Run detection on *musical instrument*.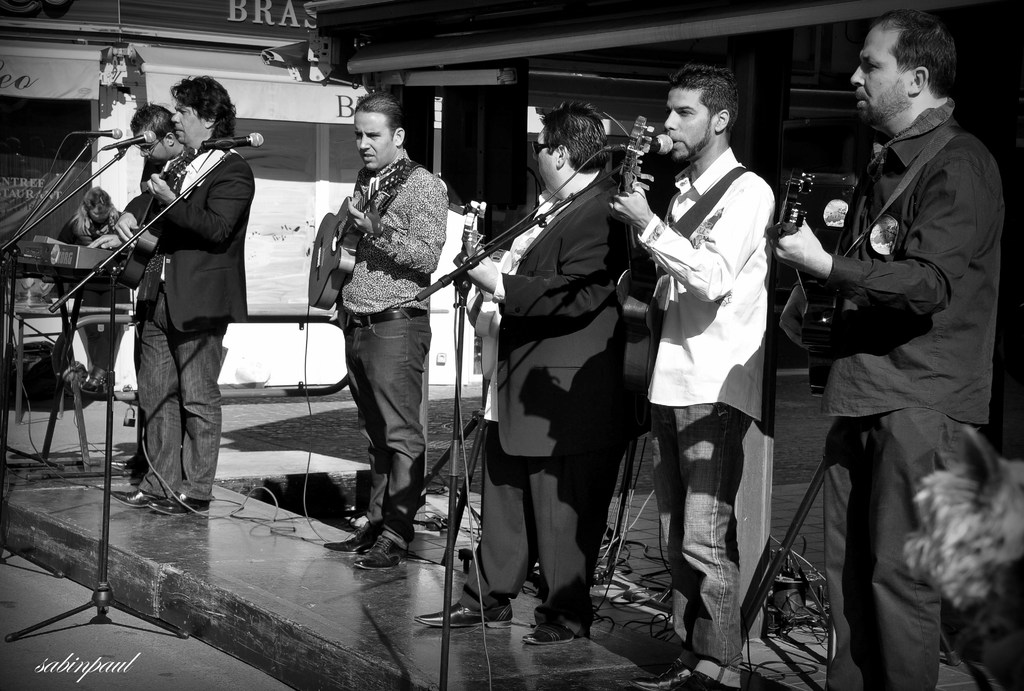
Result: (621,116,665,352).
